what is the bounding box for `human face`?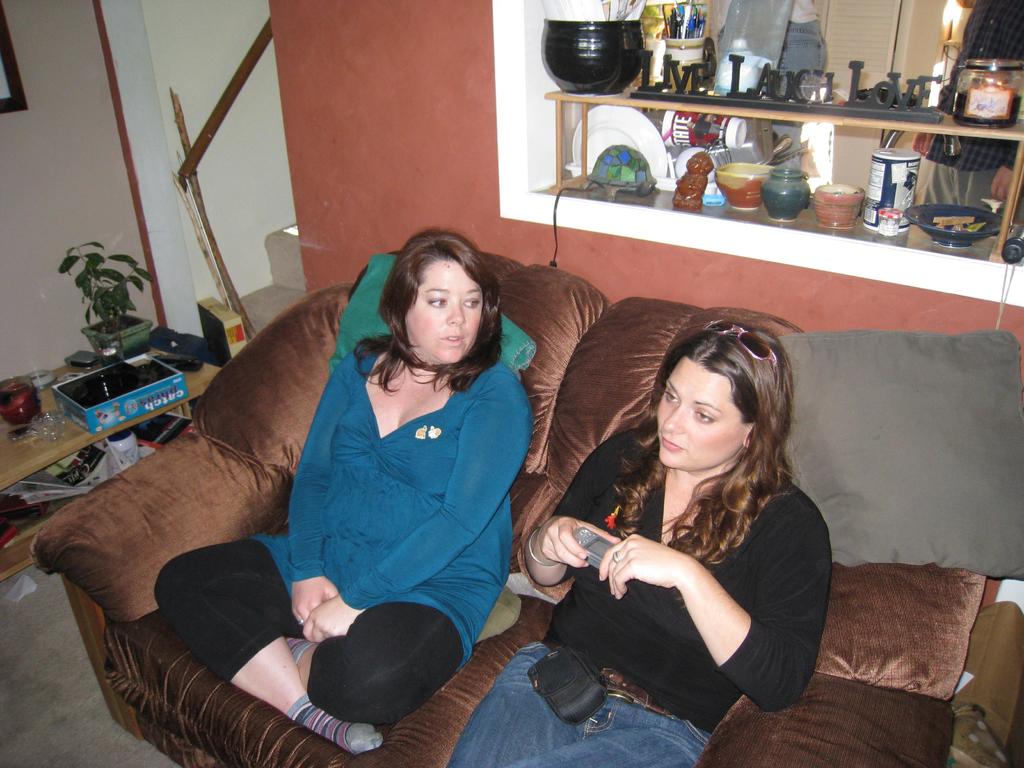
pyautogui.locateOnScreen(404, 257, 485, 366).
